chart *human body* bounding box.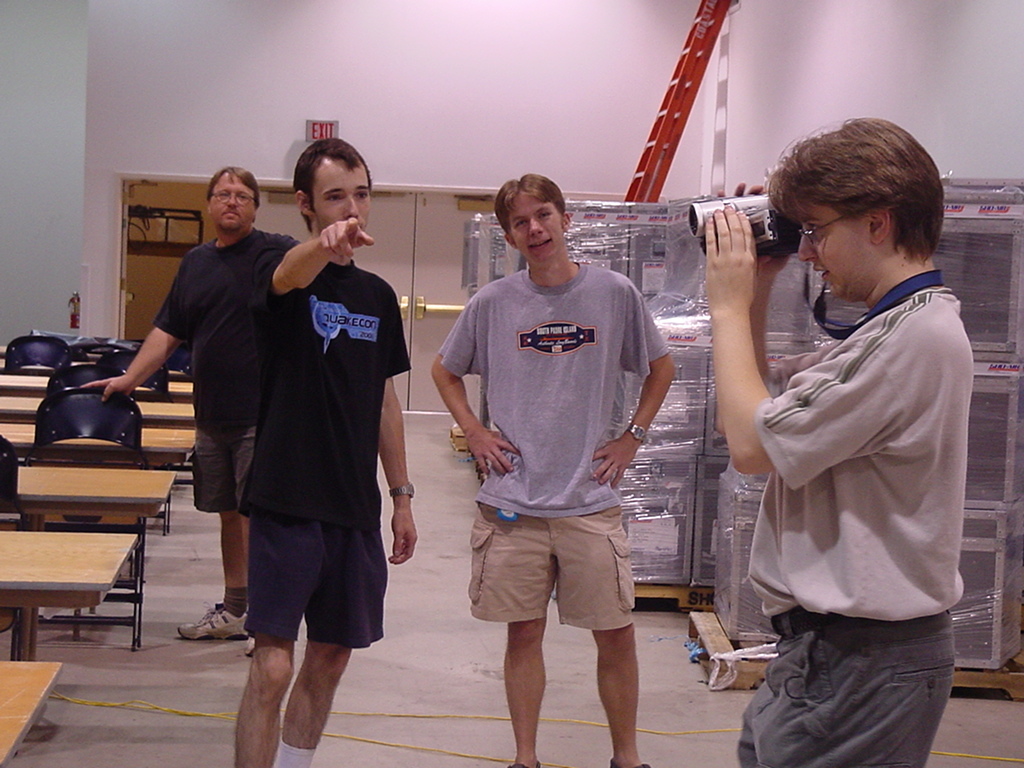
Charted: 243,136,416,767.
